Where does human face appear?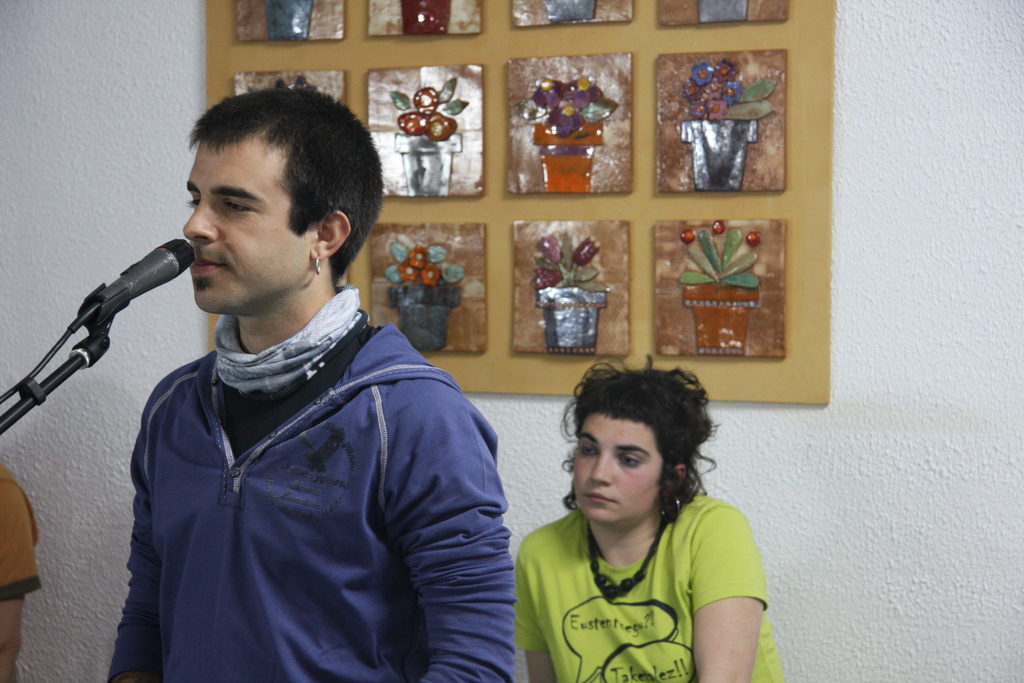
Appears at detection(572, 415, 661, 525).
